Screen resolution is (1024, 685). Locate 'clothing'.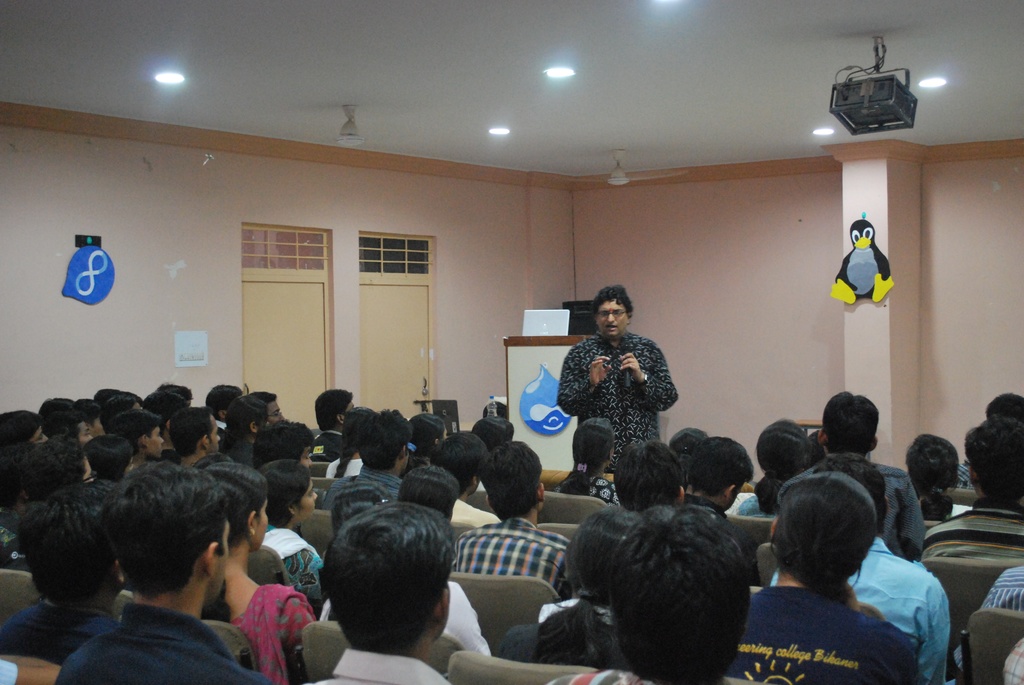
x1=0, y1=604, x2=115, y2=664.
